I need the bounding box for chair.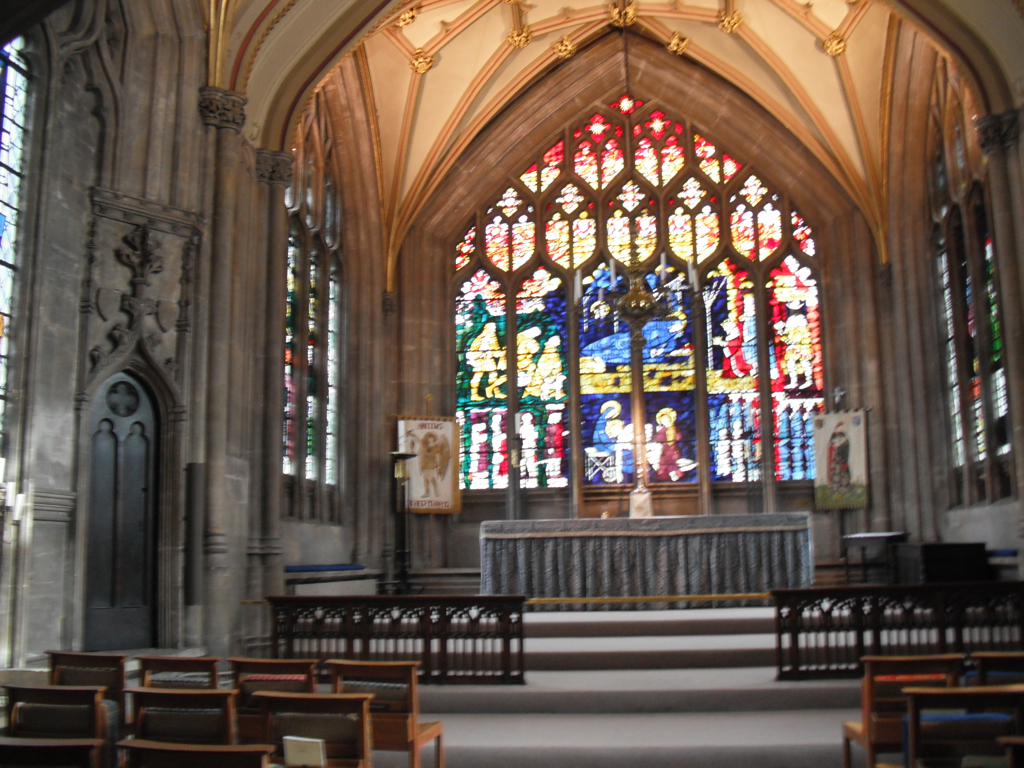
Here it is: bbox(0, 688, 116, 767).
